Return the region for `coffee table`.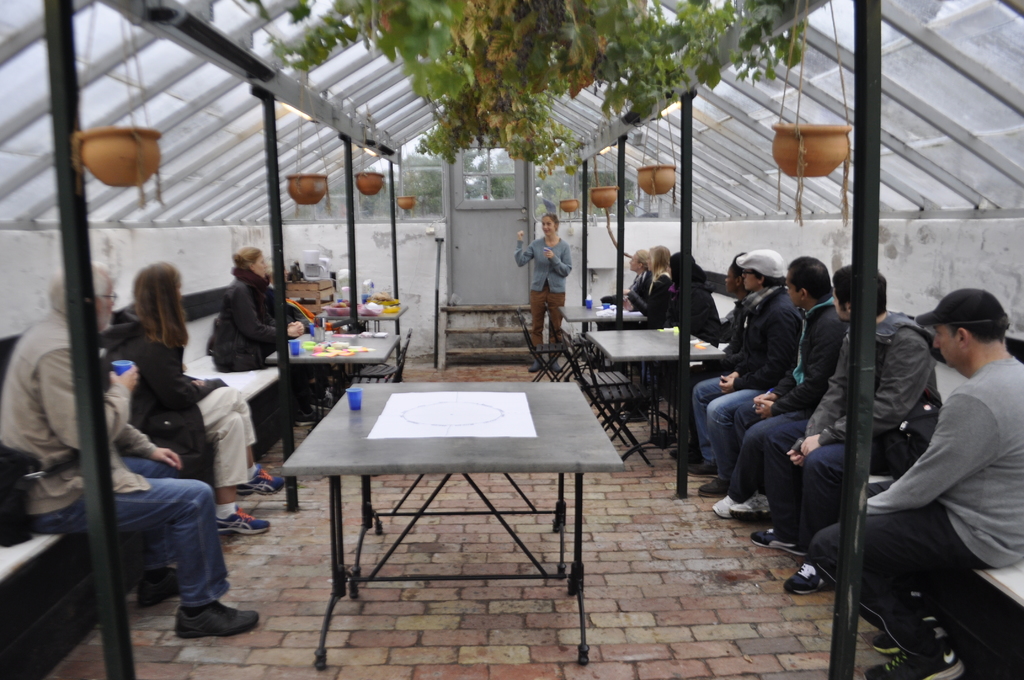
x1=268, y1=329, x2=403, y2=429.
